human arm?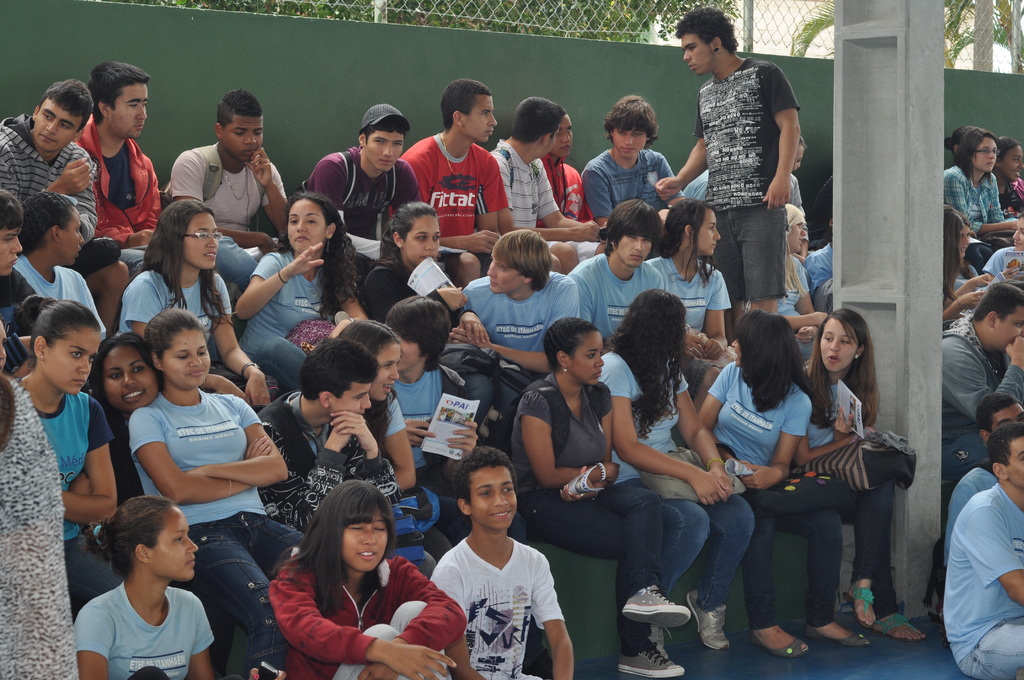
[833,405,854,439]
